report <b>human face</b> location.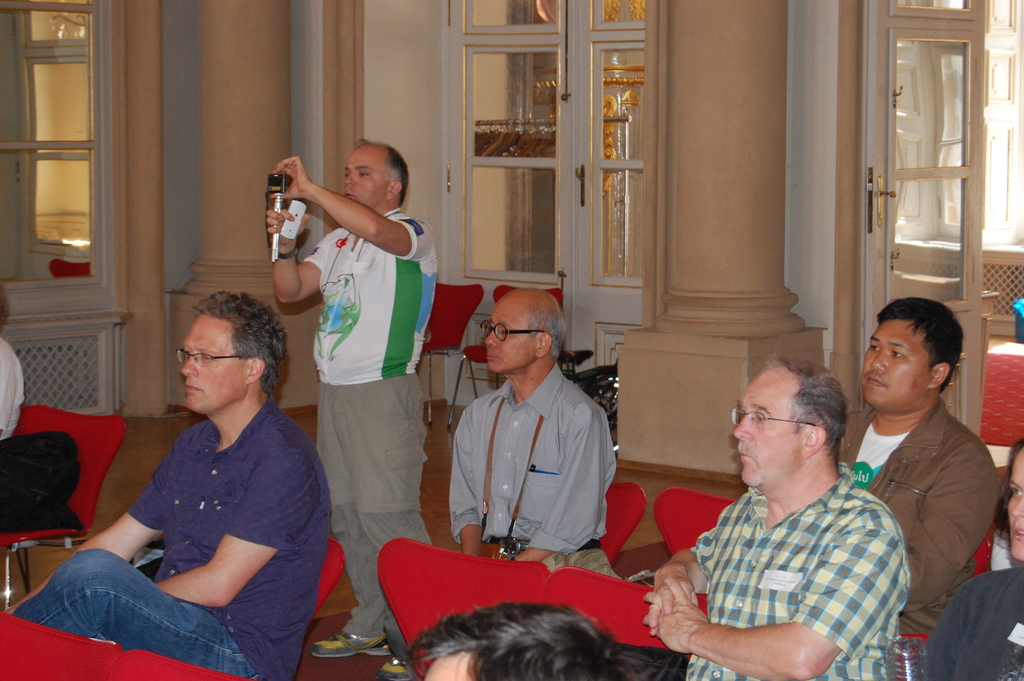
Report: <box>182,315,241,413</box>.
